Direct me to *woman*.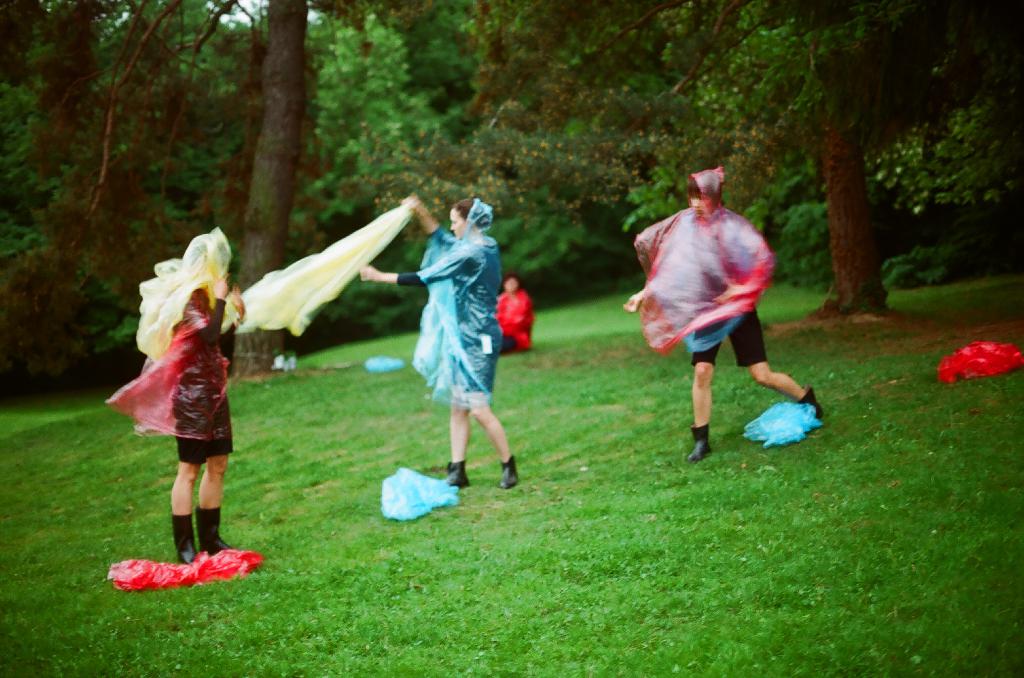
Direction: box=[620, 170, 824, 464].
